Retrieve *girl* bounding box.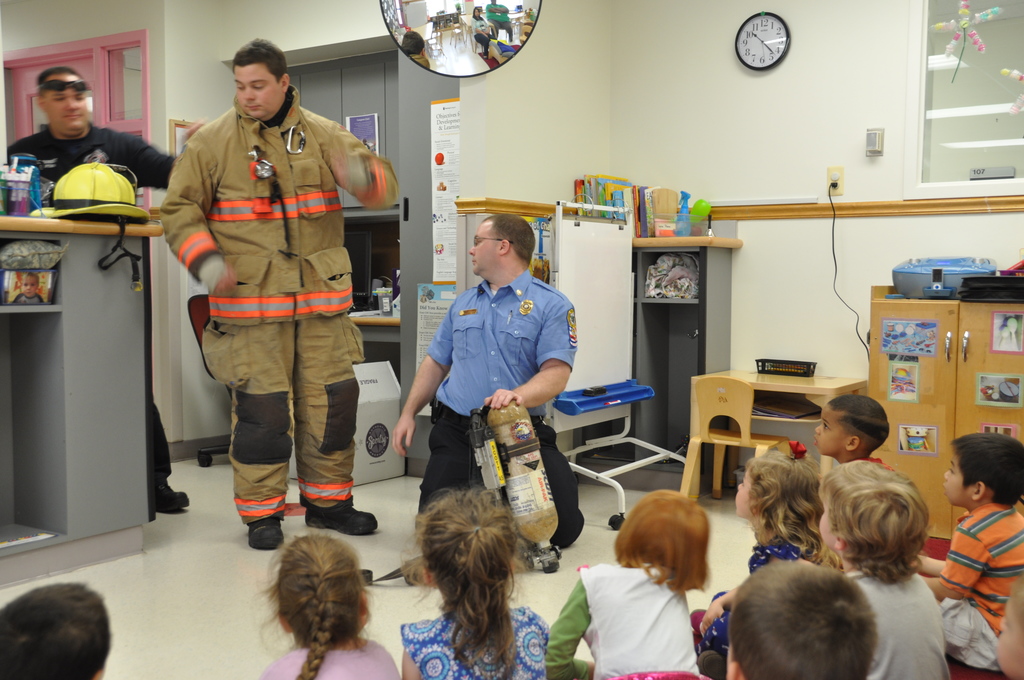
Bounding box: rect(260, 526, 400, 679).
